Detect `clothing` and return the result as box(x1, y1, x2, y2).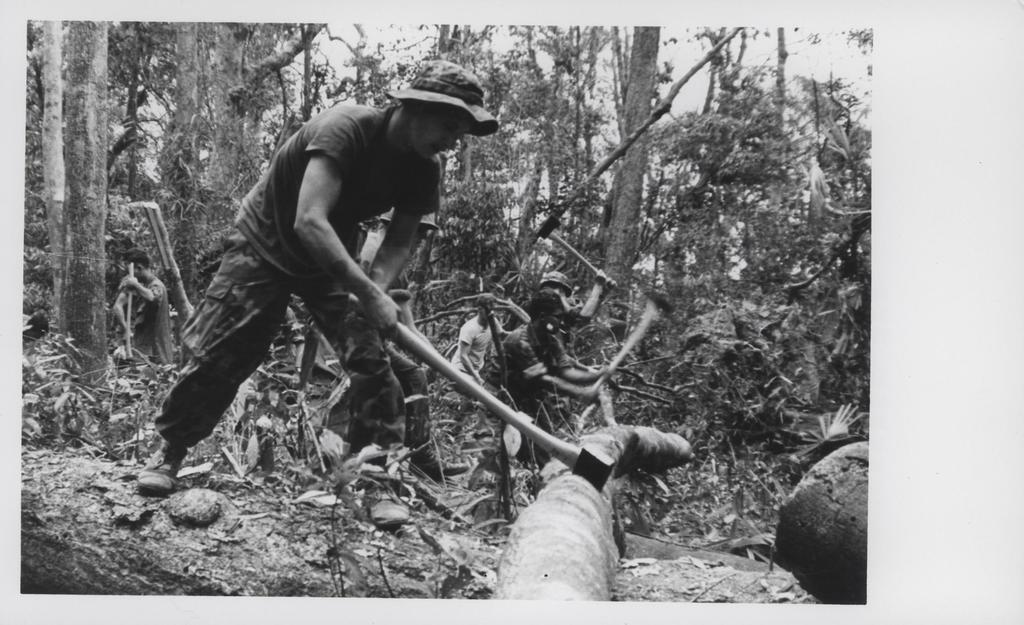
box(449, 318, 489, 378).
